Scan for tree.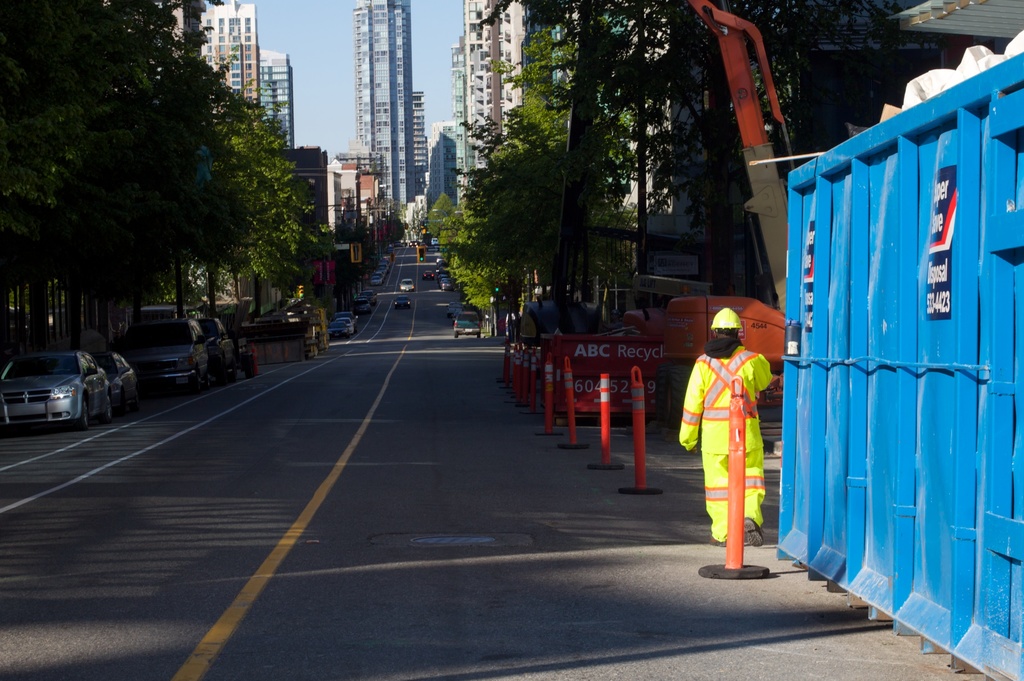
Scan result: locate(461, 109, 513, 333).
